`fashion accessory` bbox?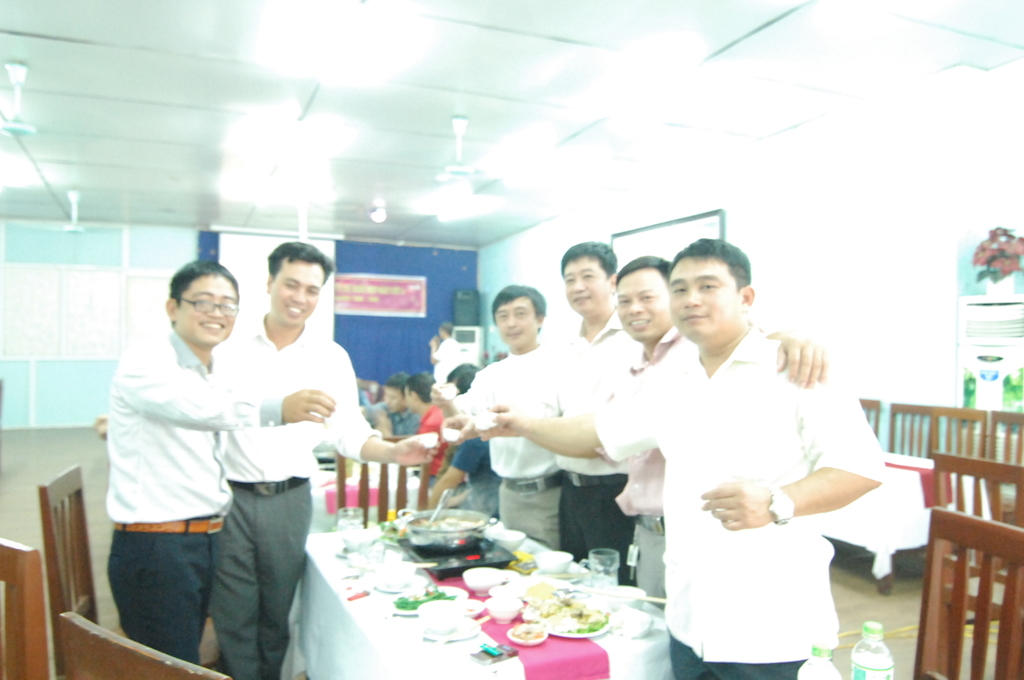
bbox=(228, 476, 310, 499)
